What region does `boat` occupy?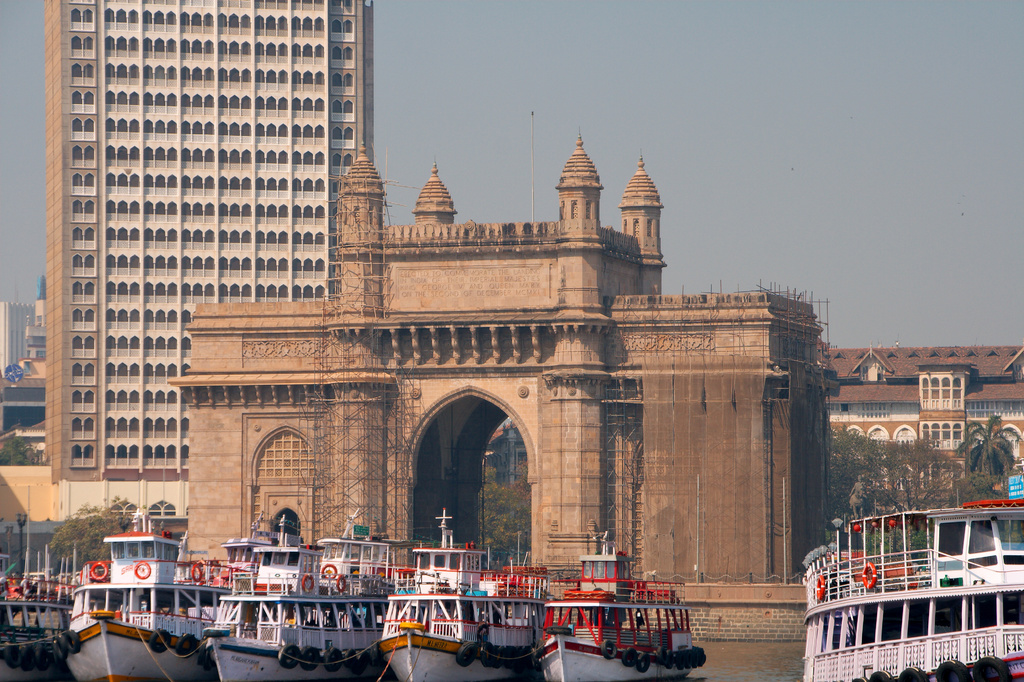
806/485/1023/669.
